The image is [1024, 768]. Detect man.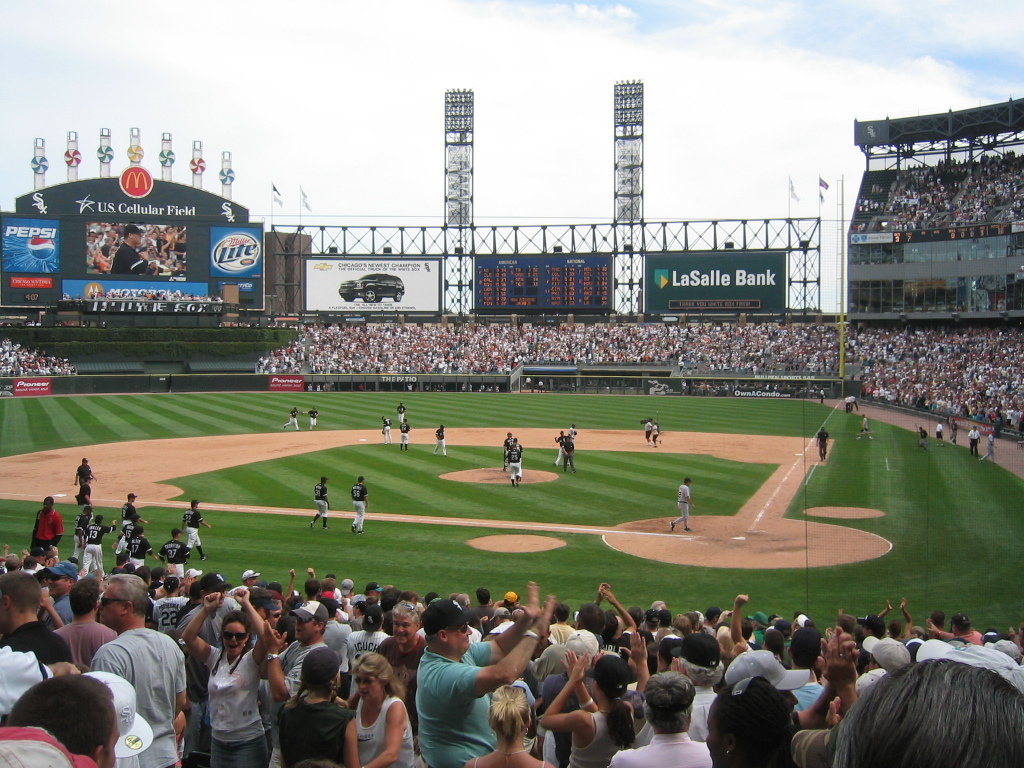
Detection: 432 422 450 456.
